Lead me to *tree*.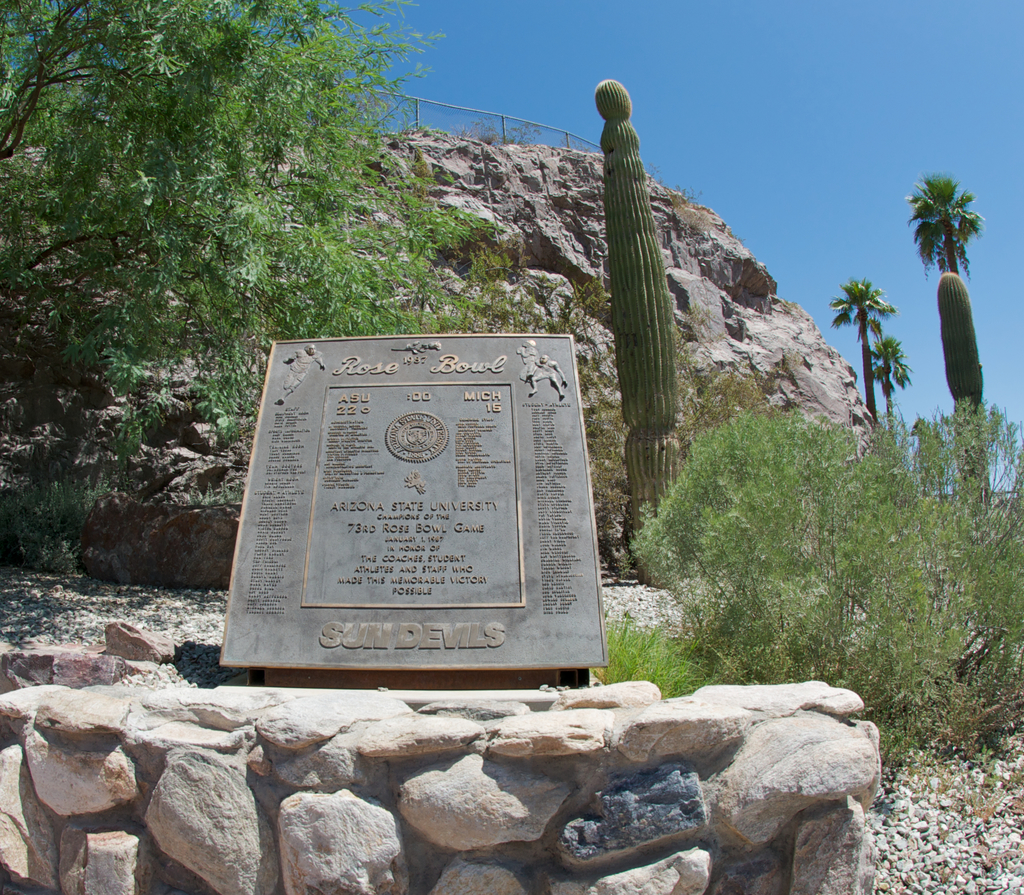
Lead to <box>870,326,914,434</box>.
